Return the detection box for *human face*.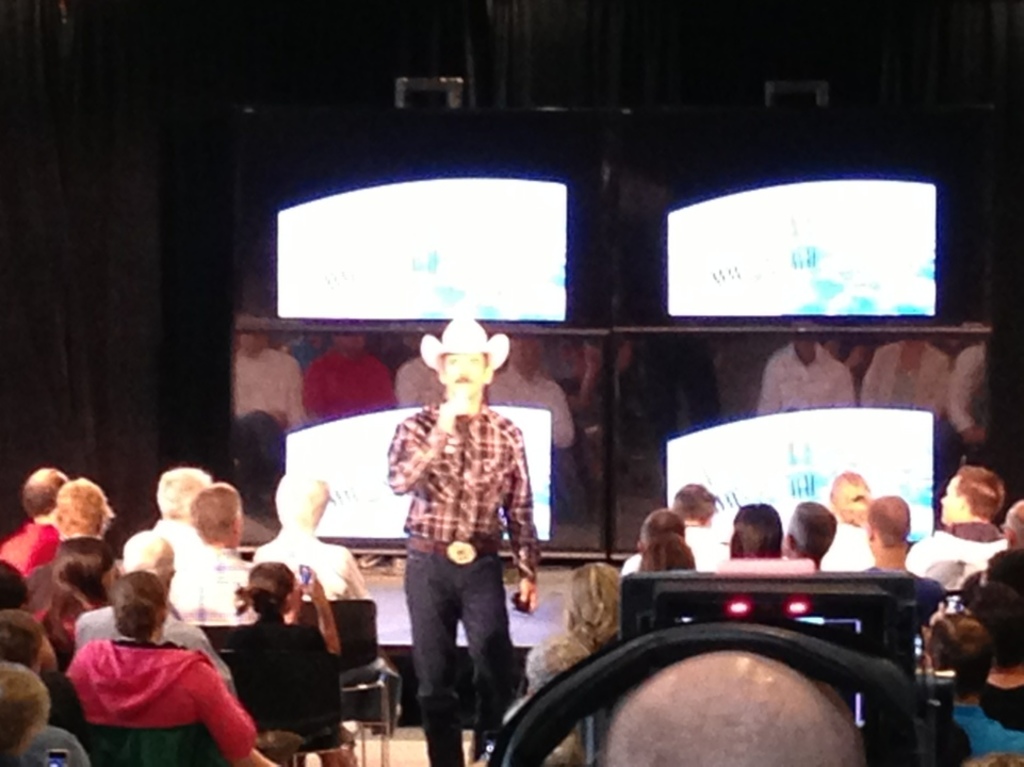
locate(793, 338, 817, 355).
